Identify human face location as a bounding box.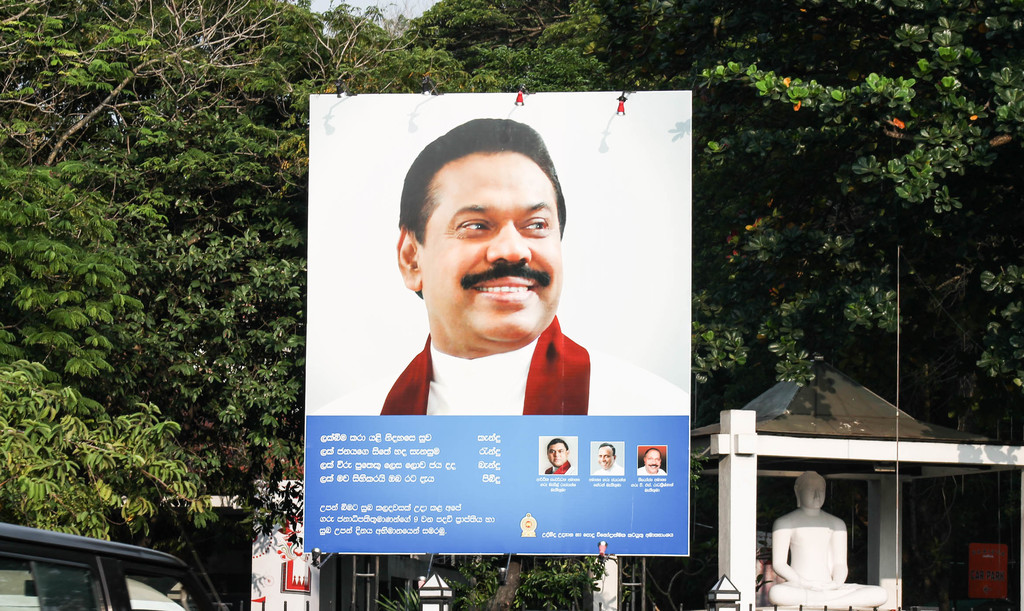
crop(548, 445, 566, 464).
